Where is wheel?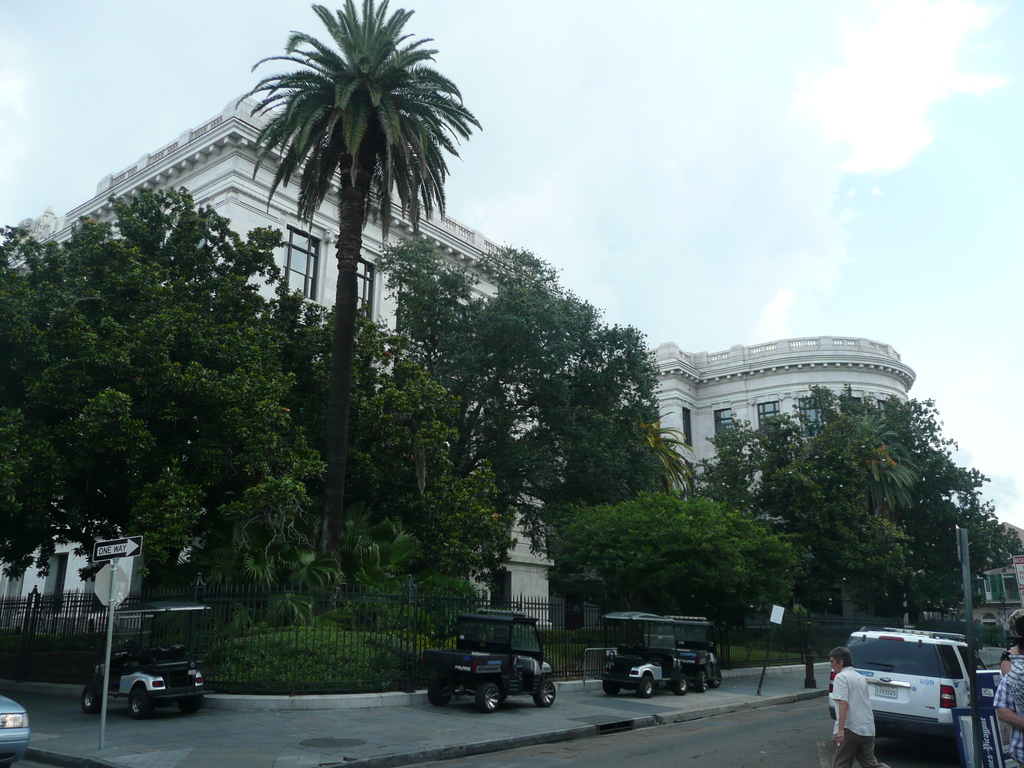
bbox=(79, 683, 104, 717).
